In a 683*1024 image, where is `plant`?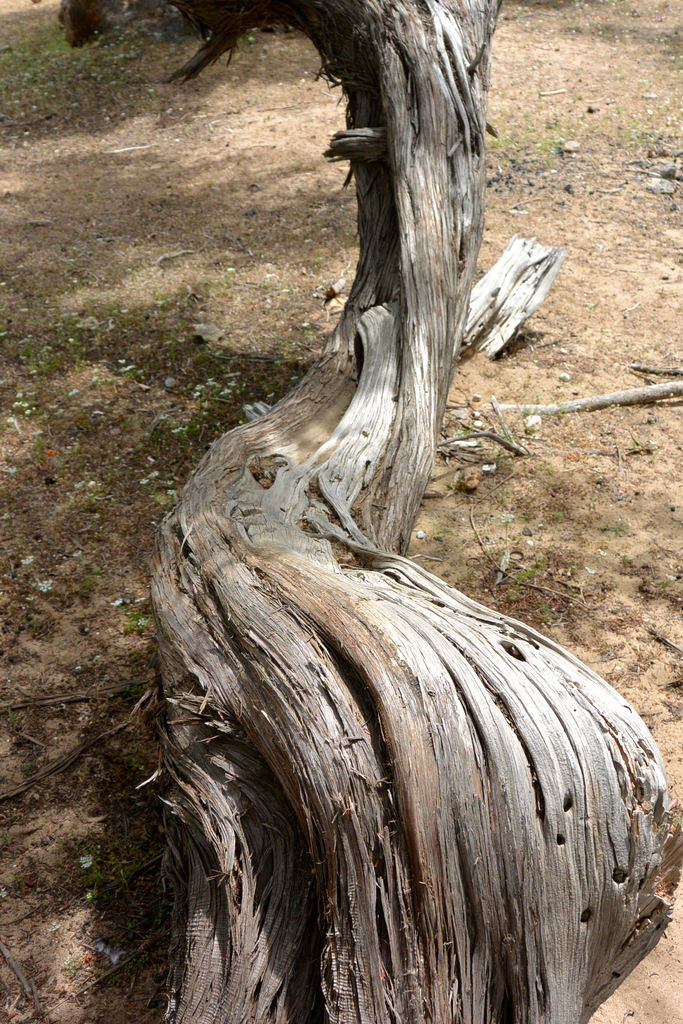
553 401 565 417.
